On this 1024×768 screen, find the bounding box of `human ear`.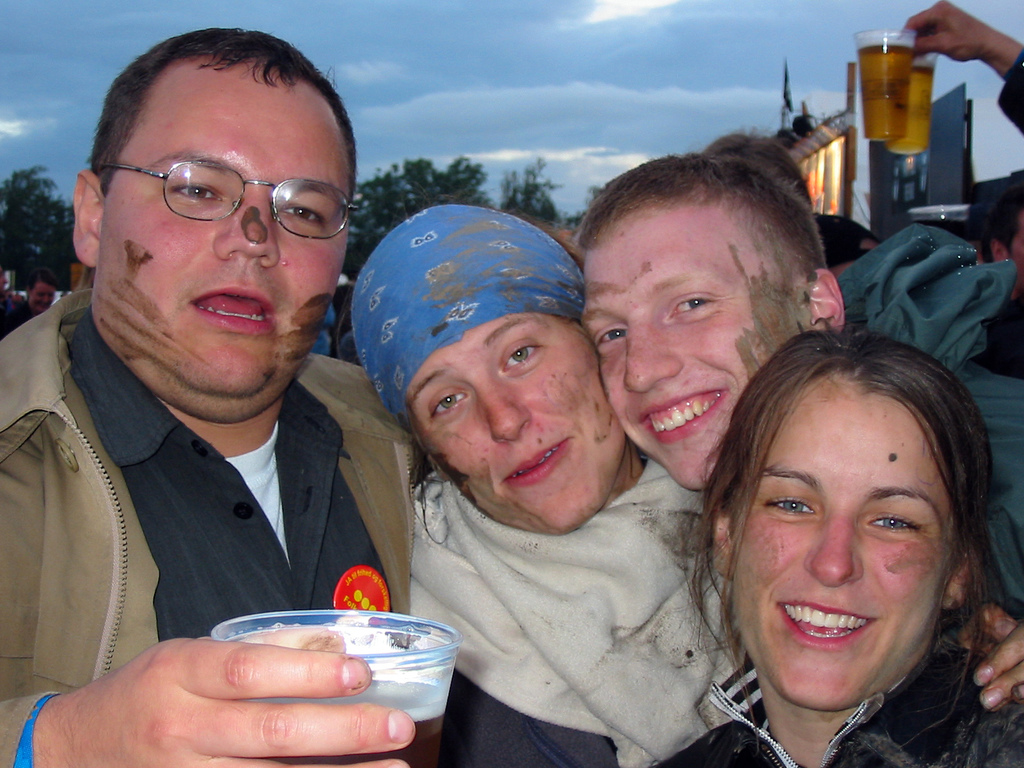
Bounding box: 74/166/102/267.
